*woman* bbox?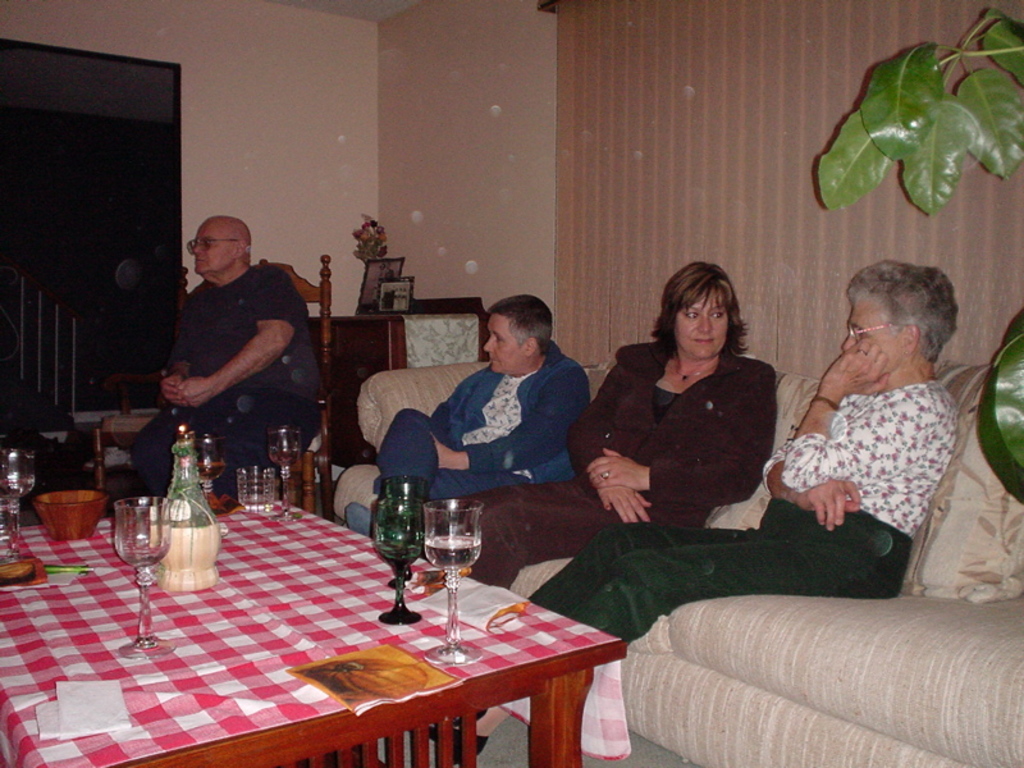
detection(343, 291, 590, 536)
